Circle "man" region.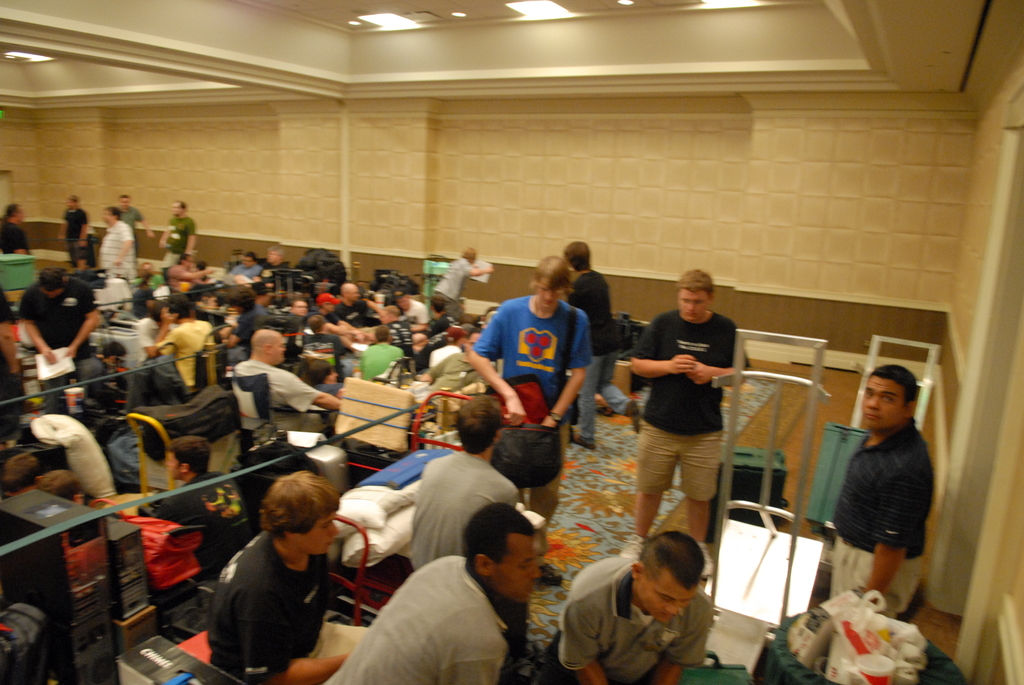
Region: 252 249 285 297.
